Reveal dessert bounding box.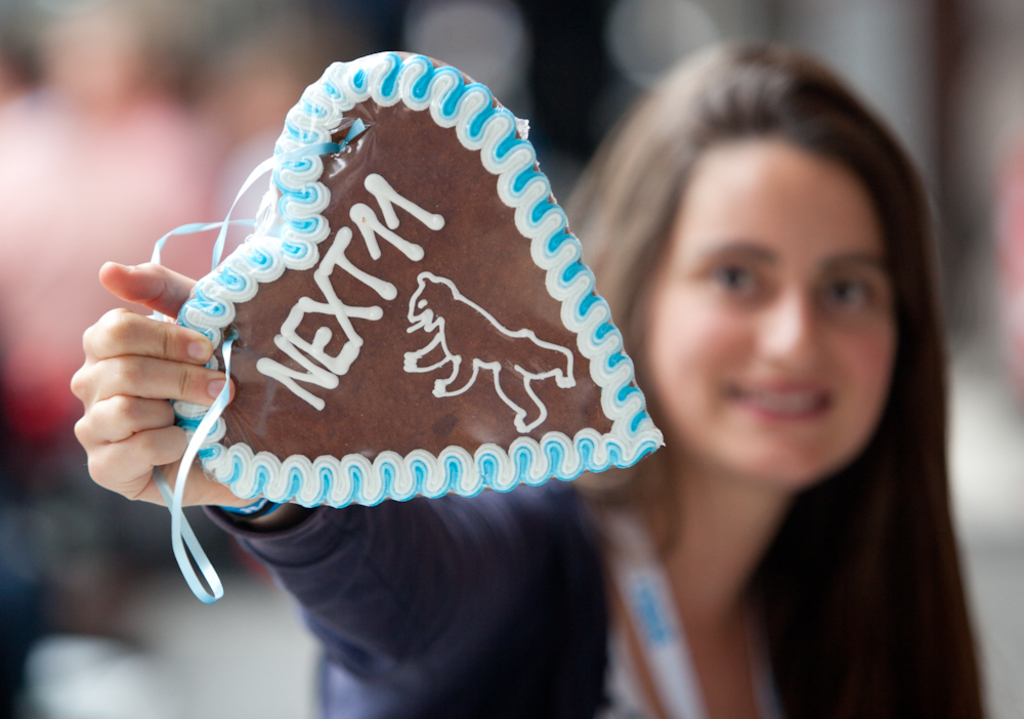
Revealed: 86:105:680:550.
